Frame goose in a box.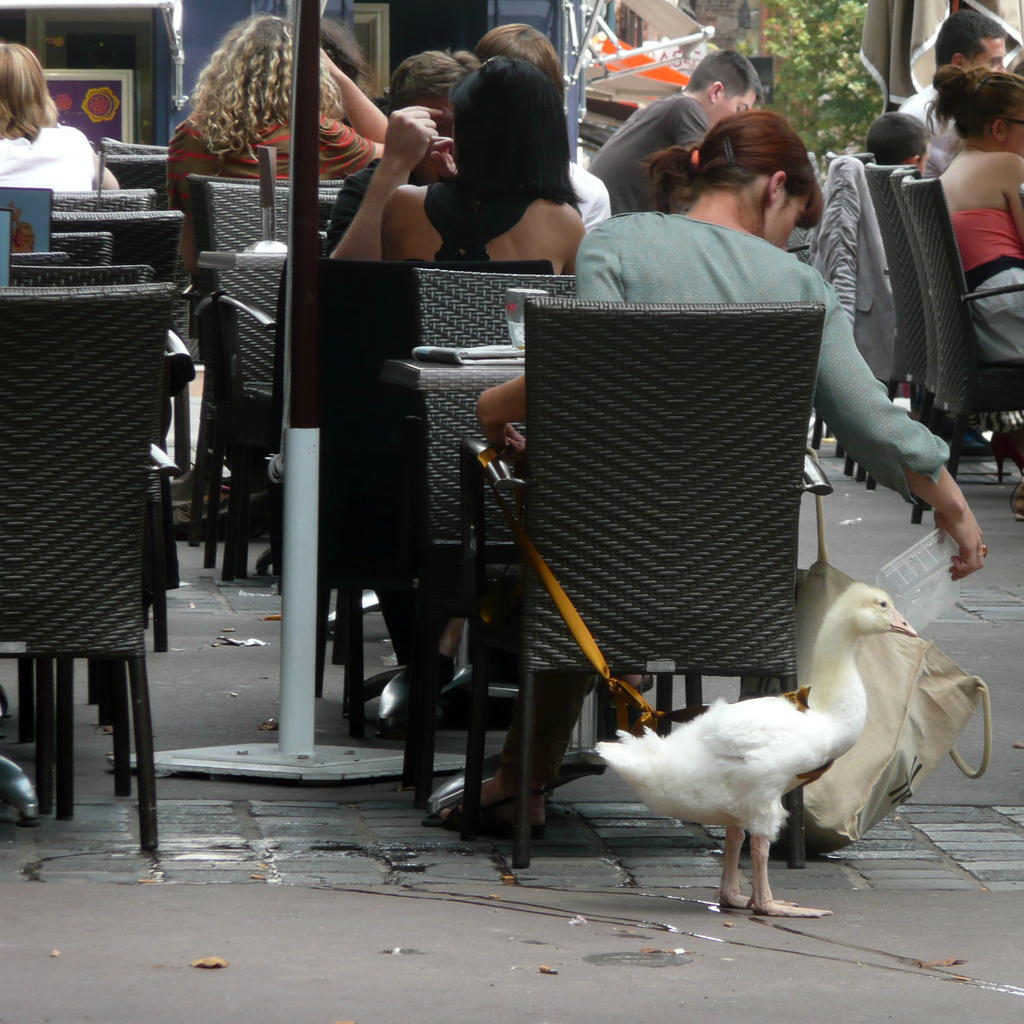
rect(582, 582, 918, 914).
